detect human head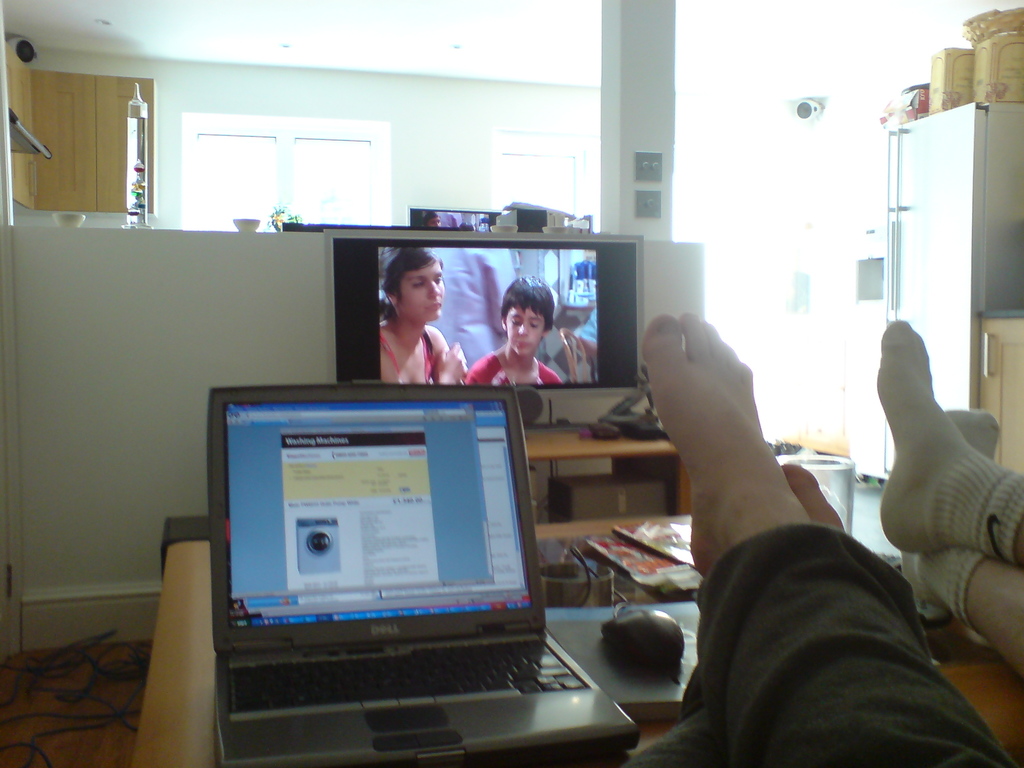
(380, 241, 445, 325)
